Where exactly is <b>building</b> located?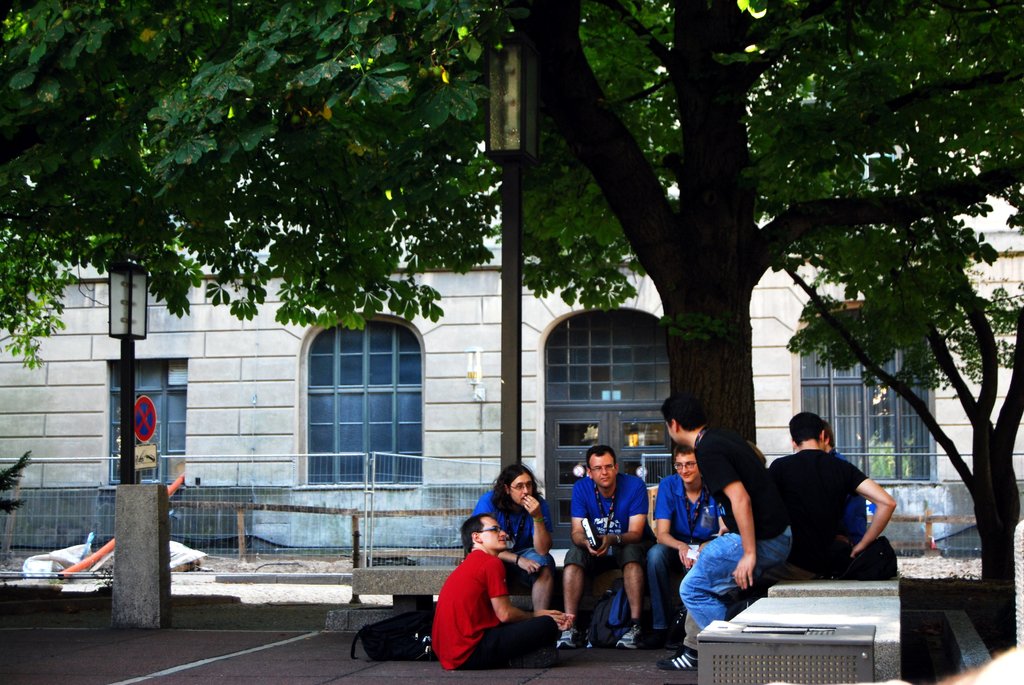
Its bounding box is x1=0 y1=40 x2=1023 y2=555.
